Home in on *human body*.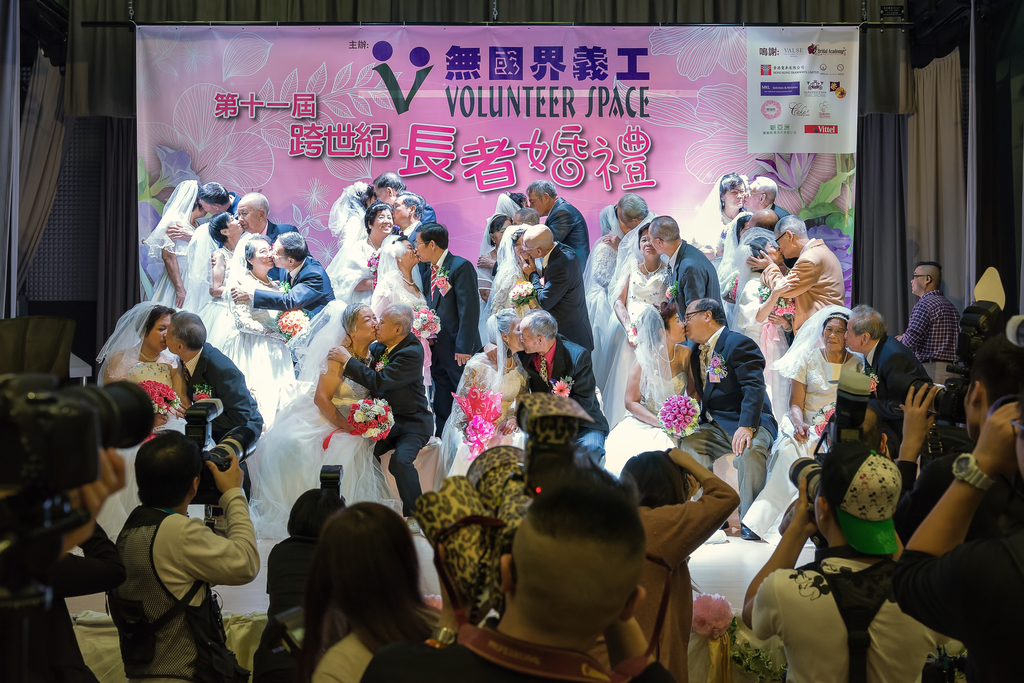
Homed in at region(95, 434, 252, 676).
